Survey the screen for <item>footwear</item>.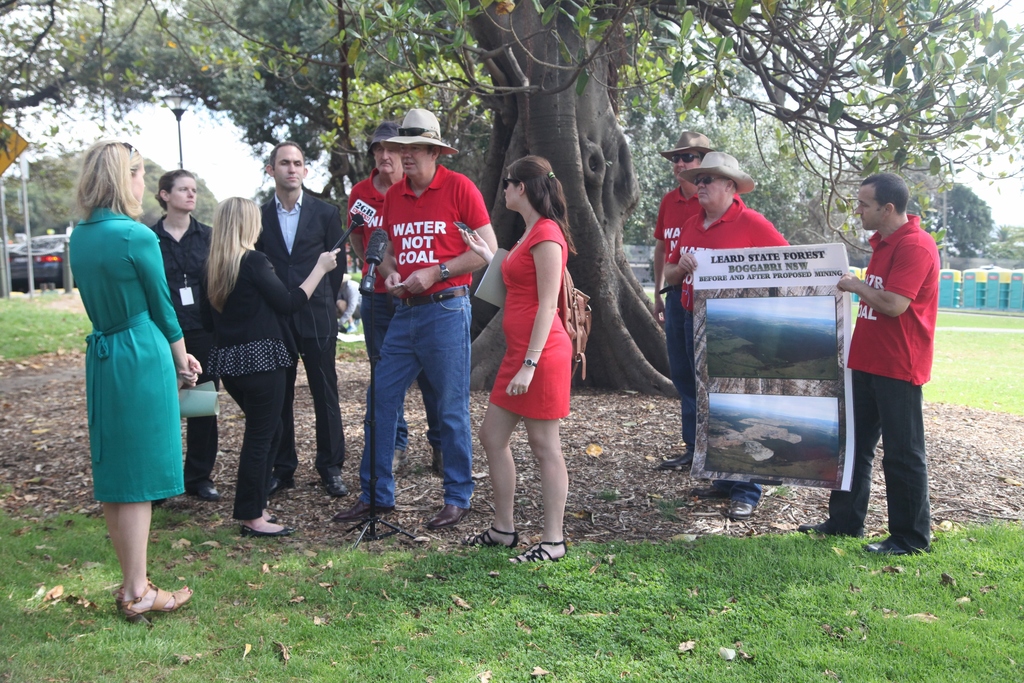
Survey found: 332/497/396/523.
